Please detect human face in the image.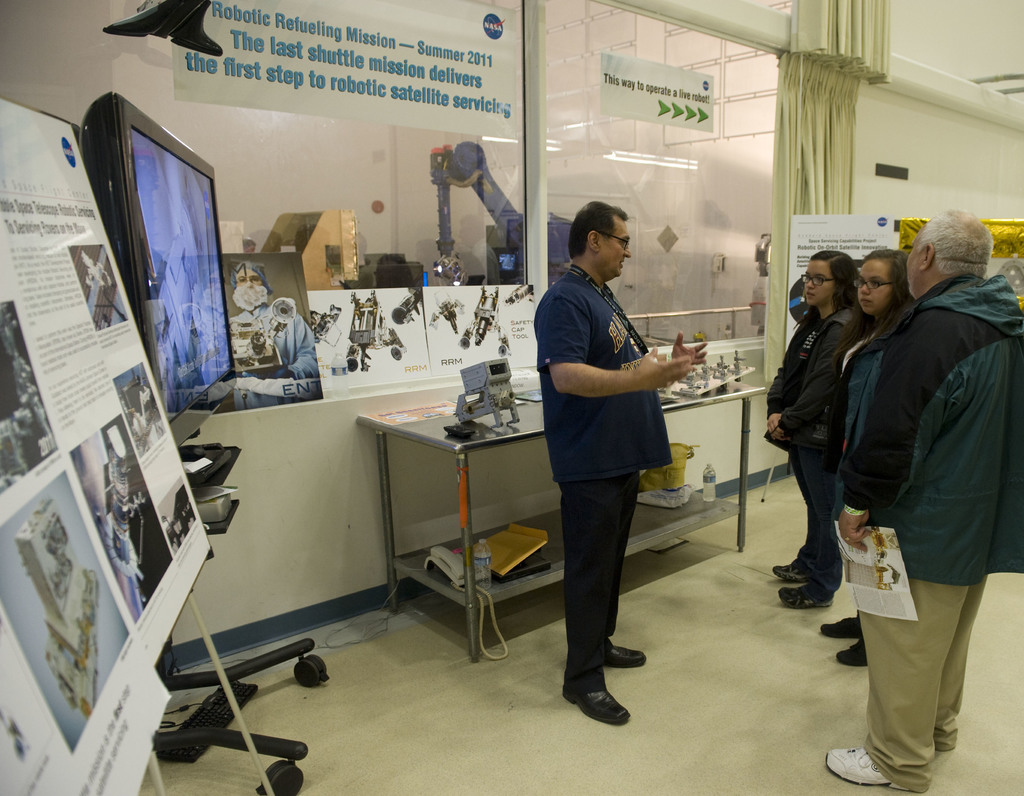
596, 225, 639, 273.
